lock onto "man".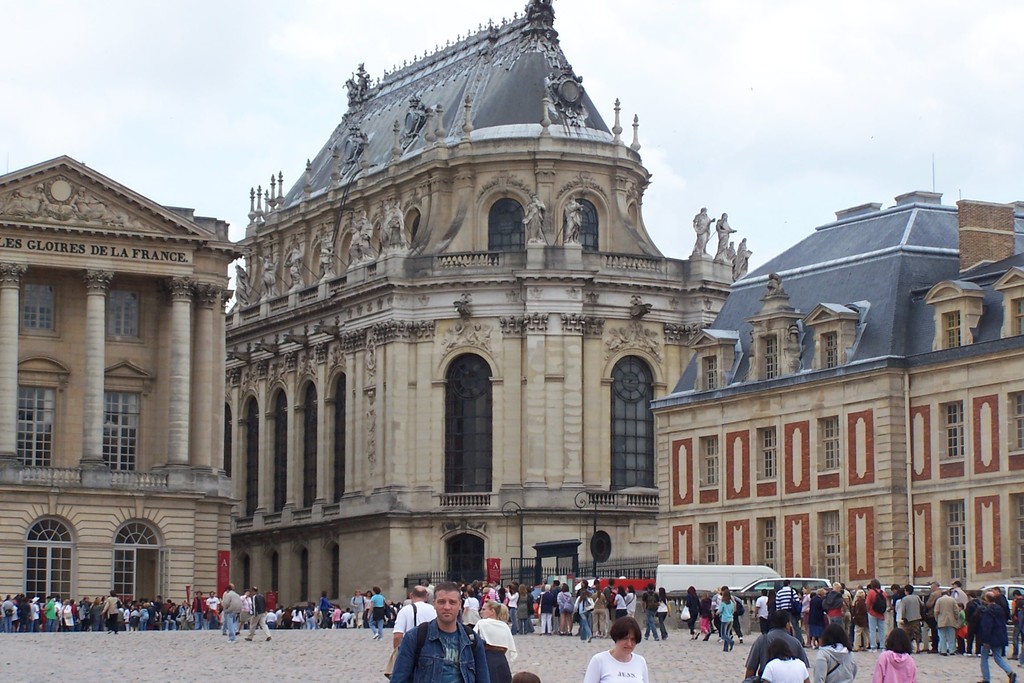
Locked: [392, 581, 492, 682].
